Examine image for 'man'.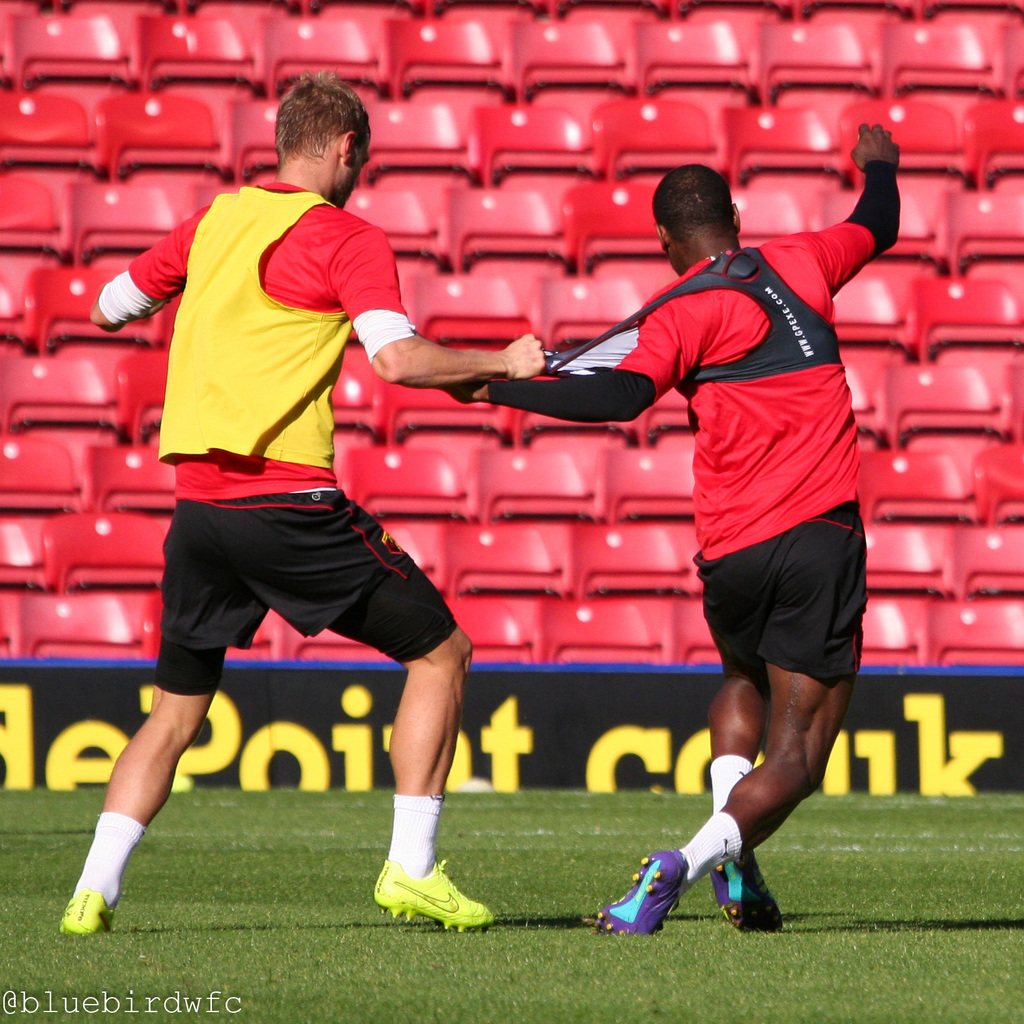
Examination result: locate(447, 120, 900, 940).
